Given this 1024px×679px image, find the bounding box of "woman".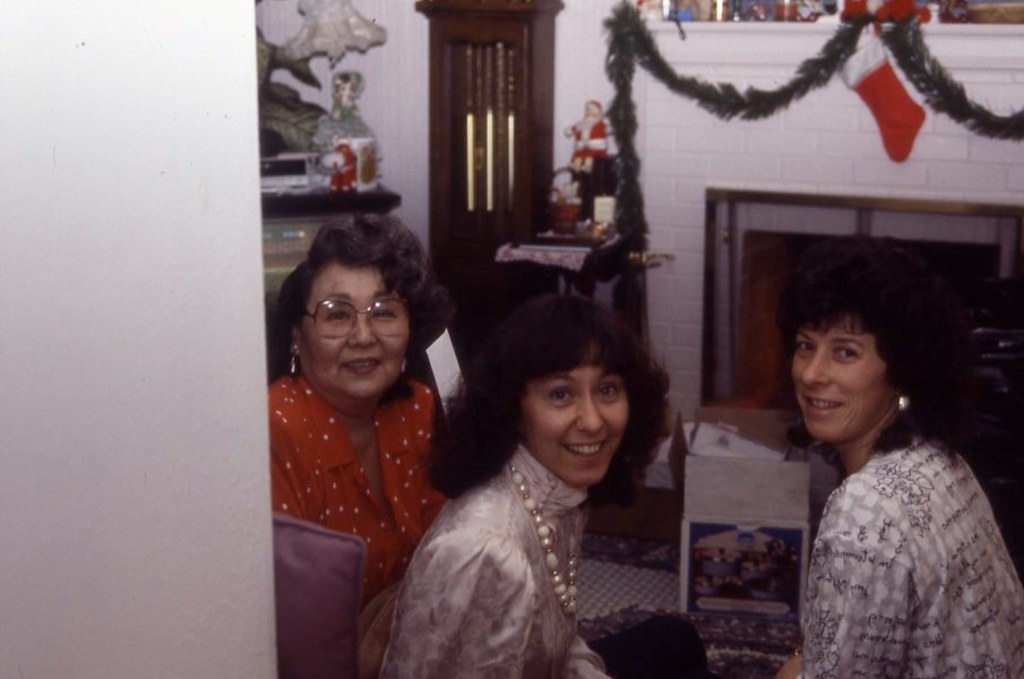
bbox=[351, 290, 677, 678].
